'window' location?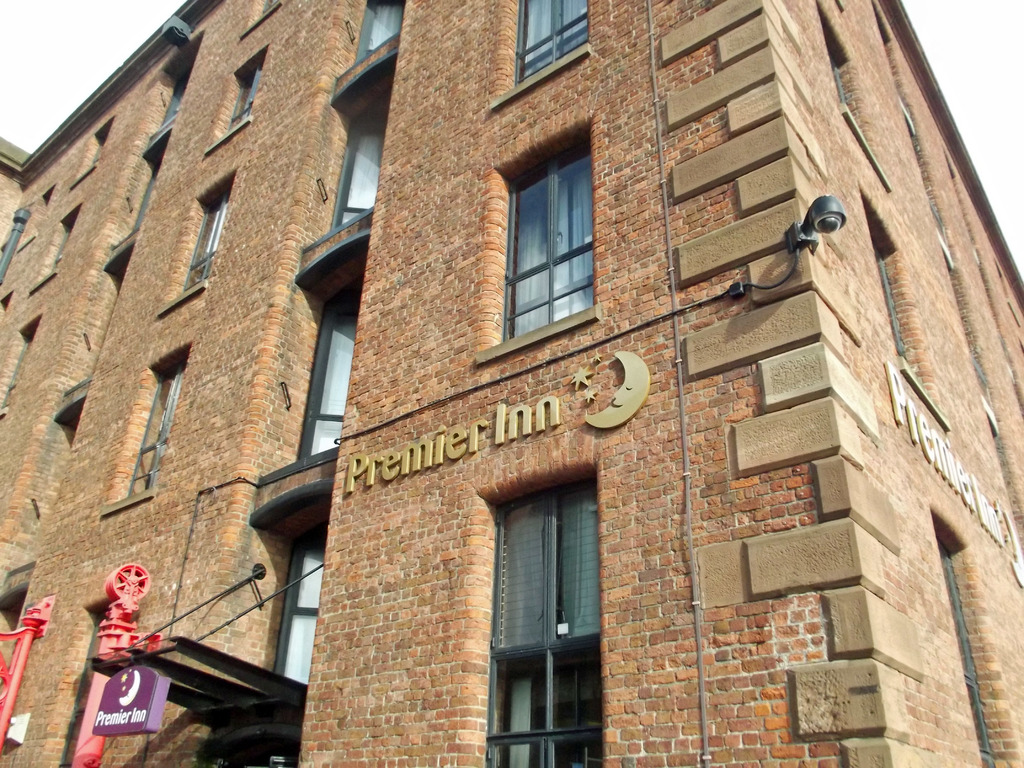
pyautogui.locateOnScreen(868, 237, 908, 358)
